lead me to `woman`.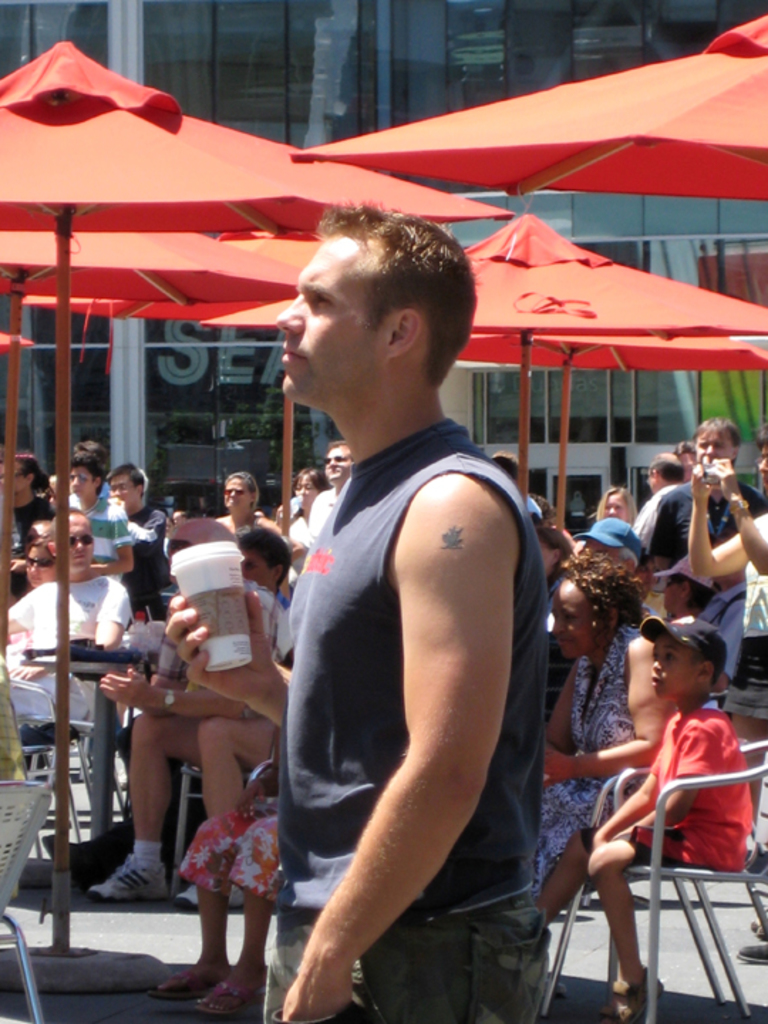
Lead to (x1=523, y1=560, x2=677, y2=907).
